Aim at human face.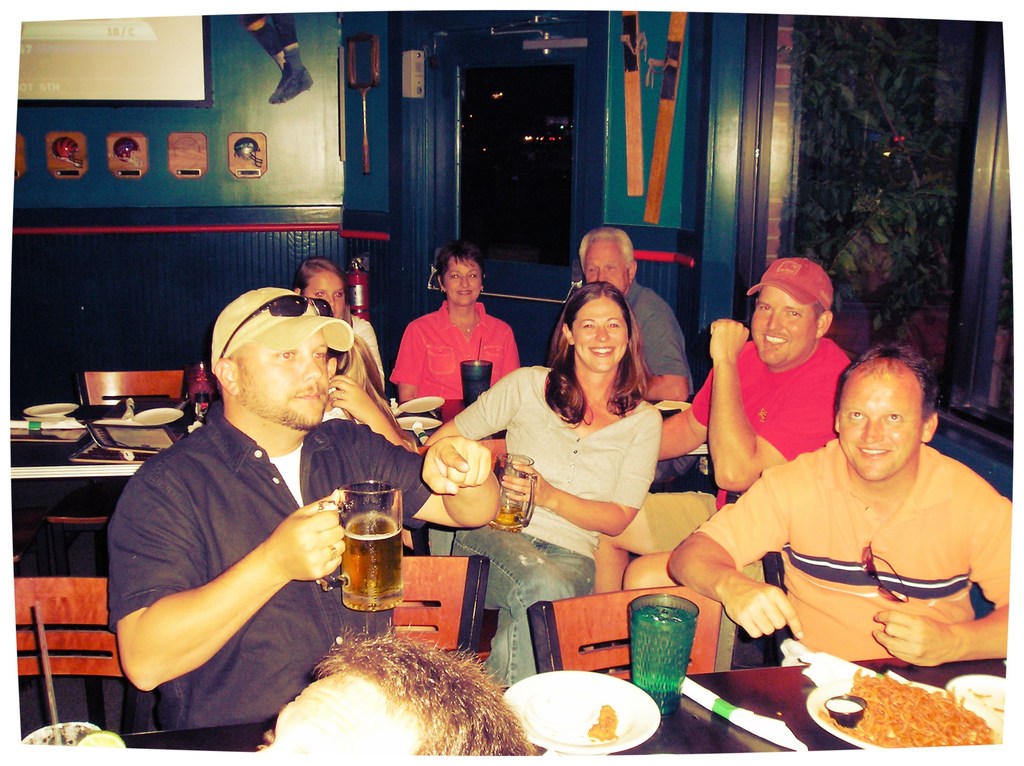
Aimed at bbox(839, 367, 924, 481).
